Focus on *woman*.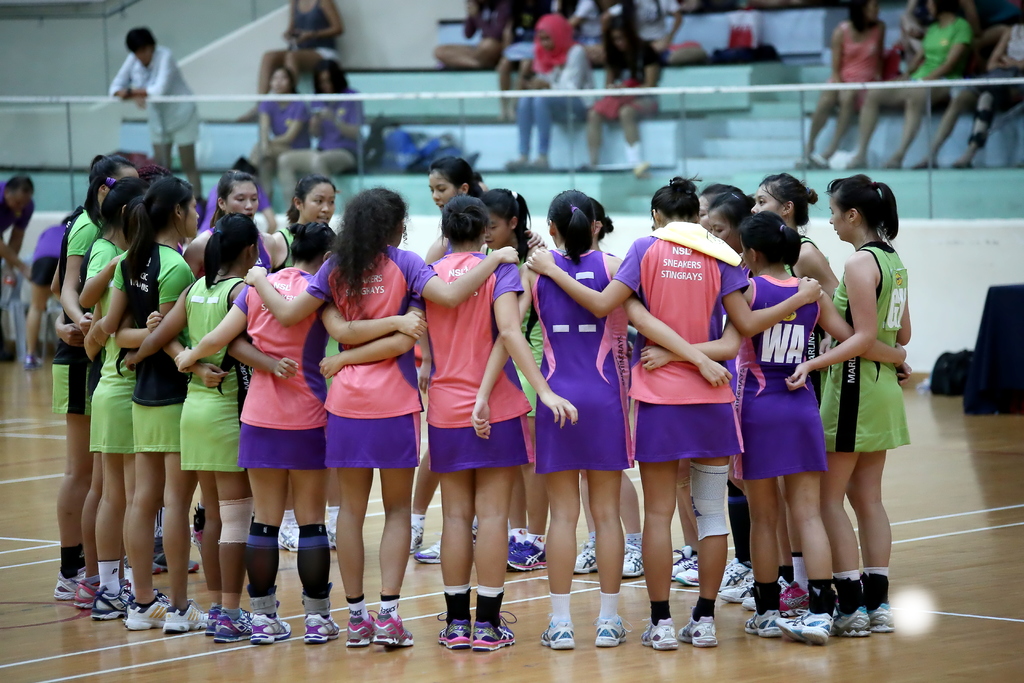
Focused at [479, 187, 559, 573].
